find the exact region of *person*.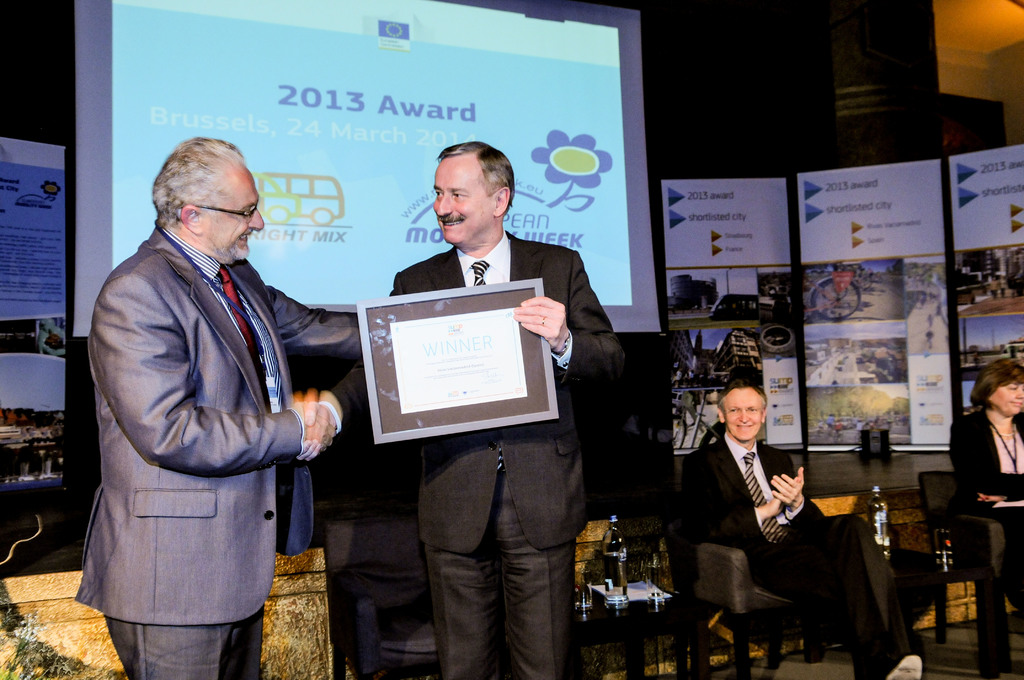
Exact region: Rect(291, 140, 627, 679).
